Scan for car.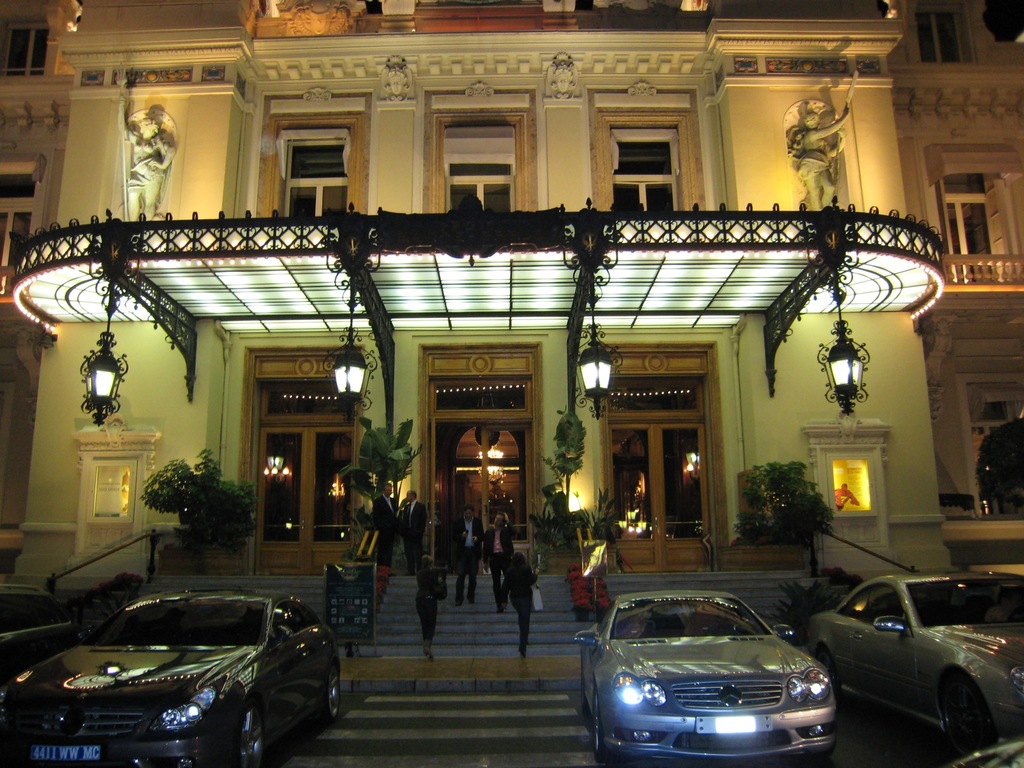
Scan result: region(932, 740, 1023, 767).
